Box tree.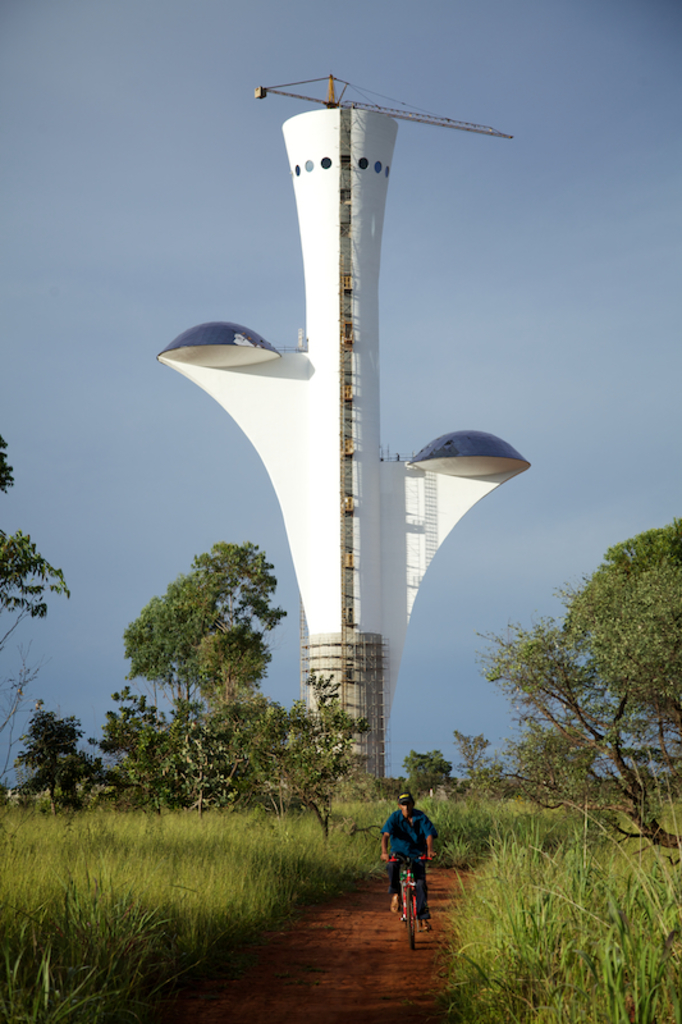
[395,737,452,800].
